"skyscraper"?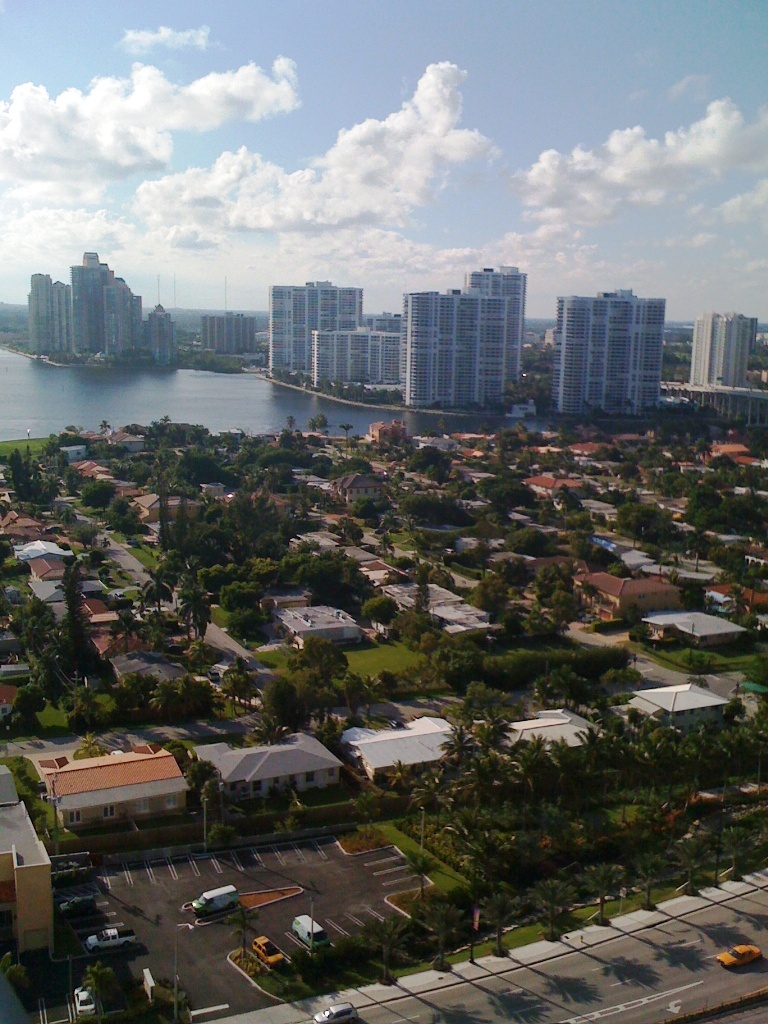
(548,253,685,408)
